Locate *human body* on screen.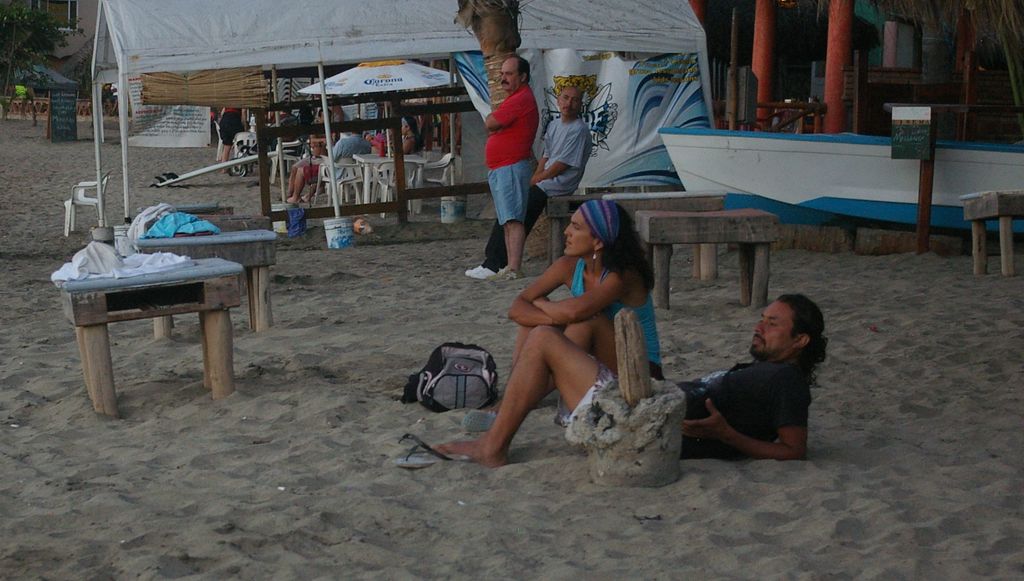
On screen at crop(463, 115, 593, 280).
